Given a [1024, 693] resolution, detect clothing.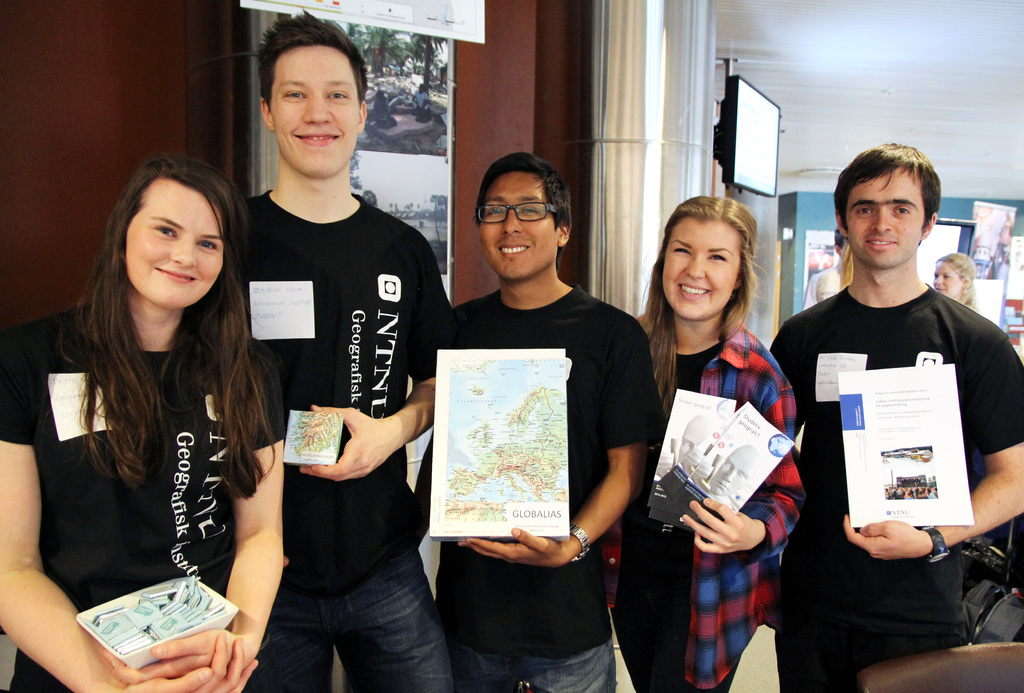
l=801, t=263, r=842, b=307.
